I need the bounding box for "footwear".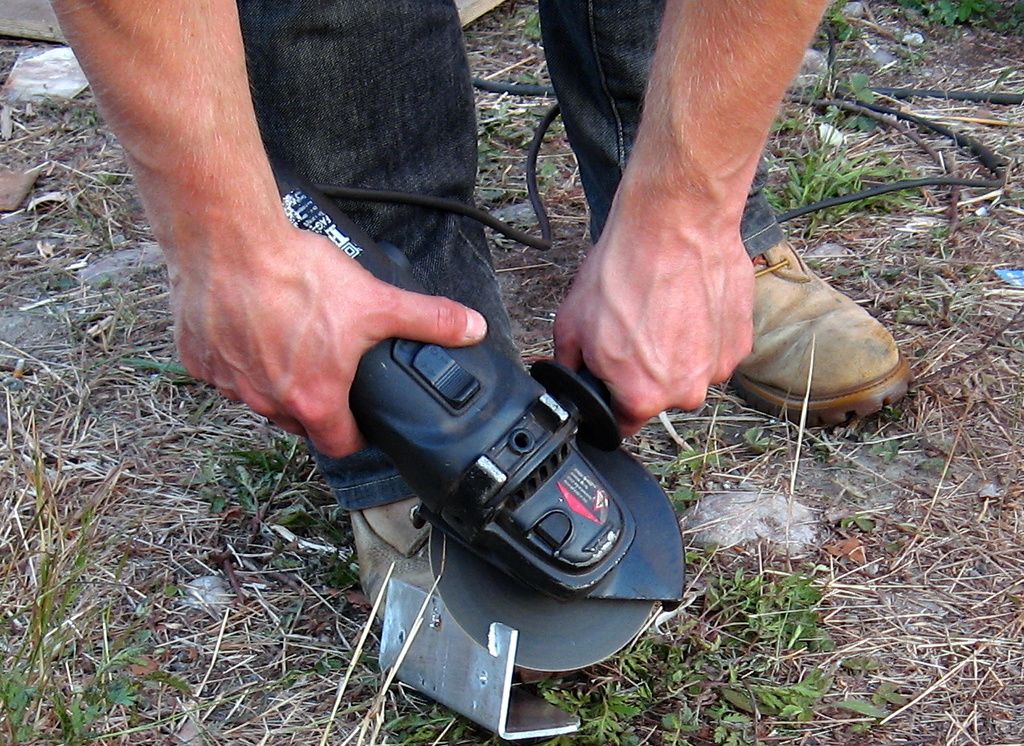
Here it is: box=[736, 244, 913, 425].
